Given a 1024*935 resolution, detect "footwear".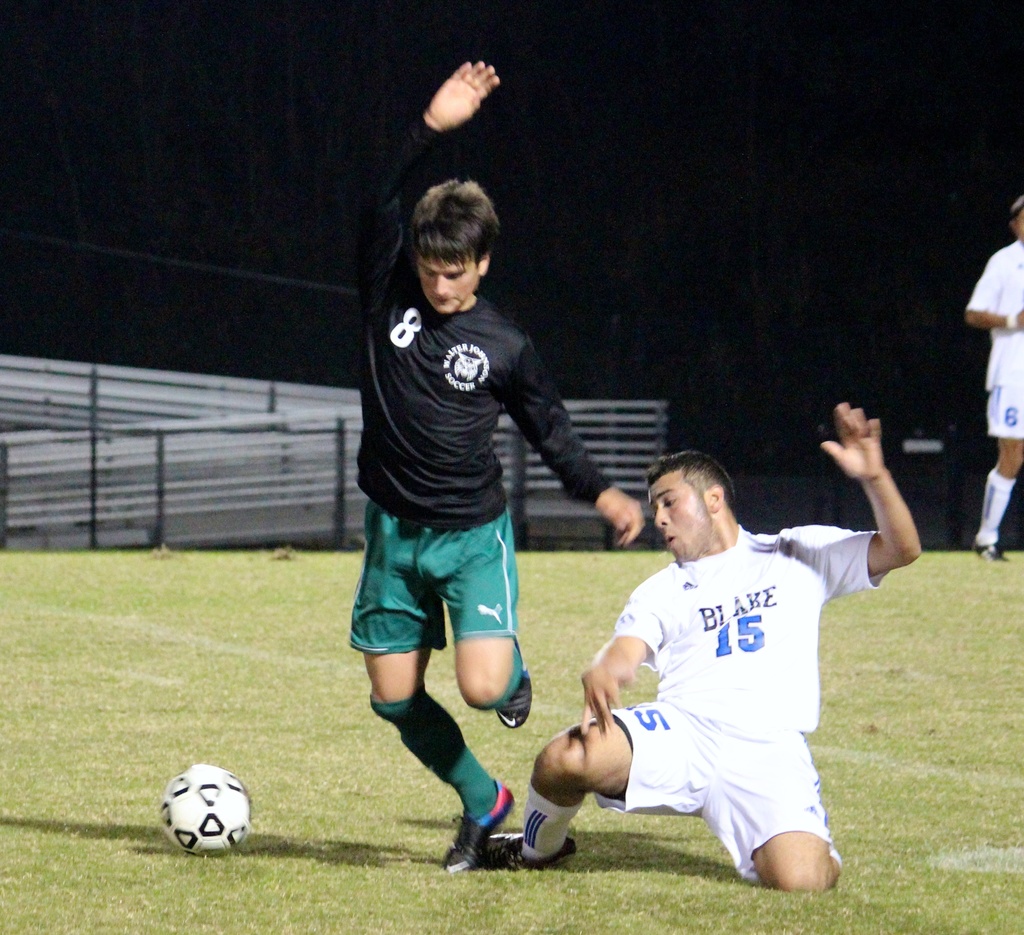
<box>973,541,1005,562</box>.
